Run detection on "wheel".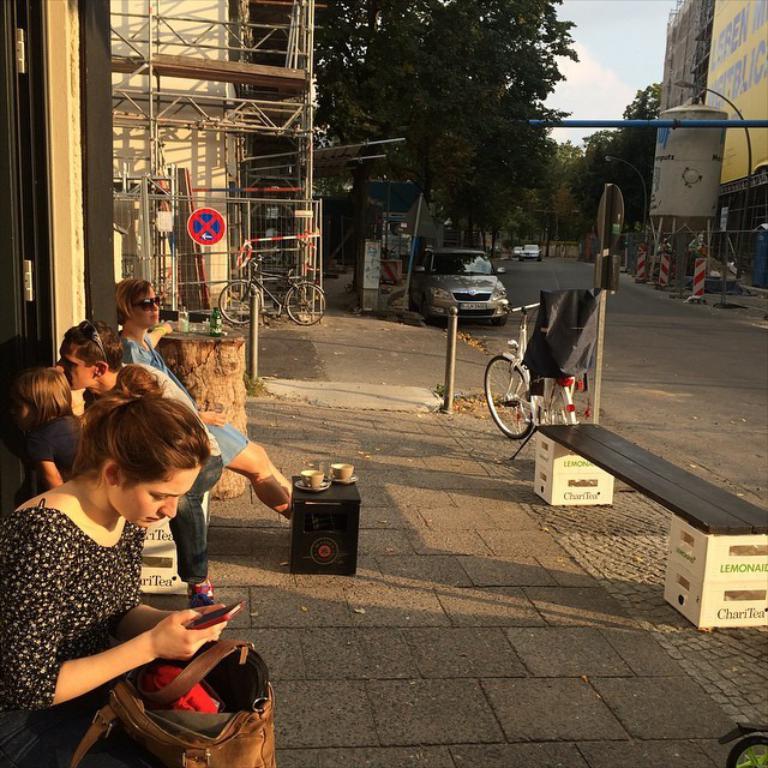
Result: {"left": 482, "top": 352, "right": 548, "bottom": 445}.
